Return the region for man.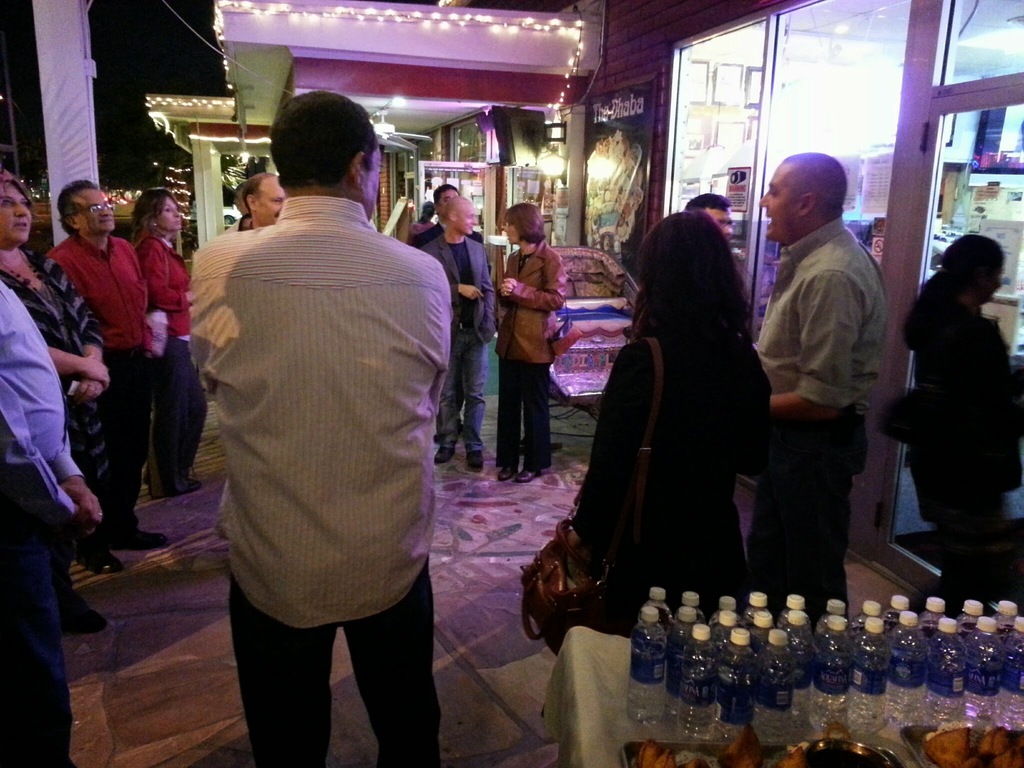
select_region(410, 204, 491, 475).
